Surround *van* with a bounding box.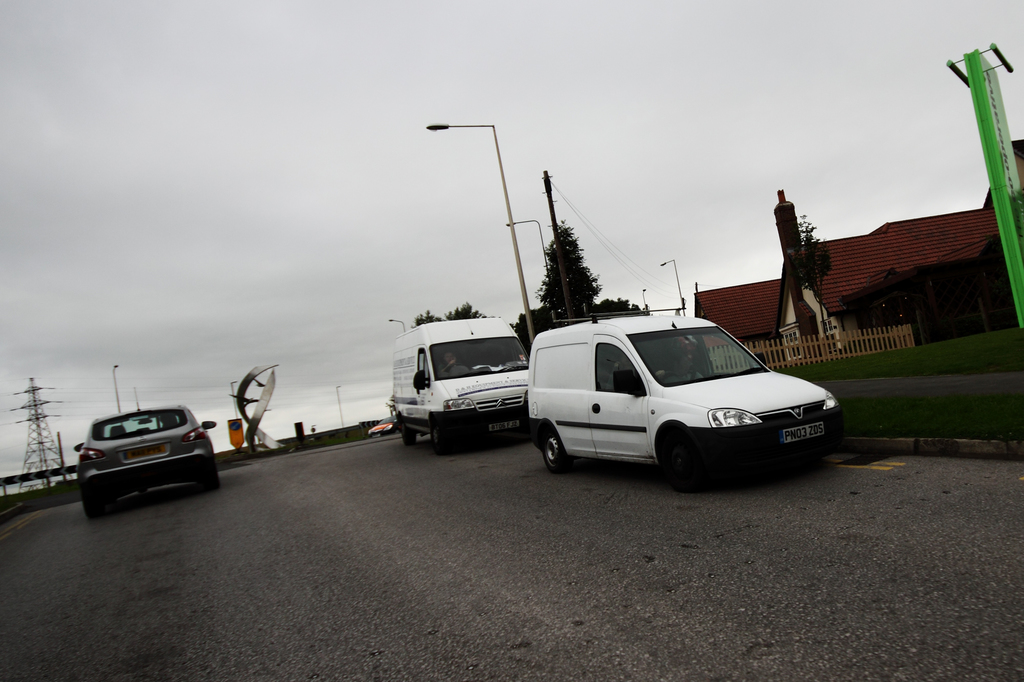
[525, 308, 845, 497].
